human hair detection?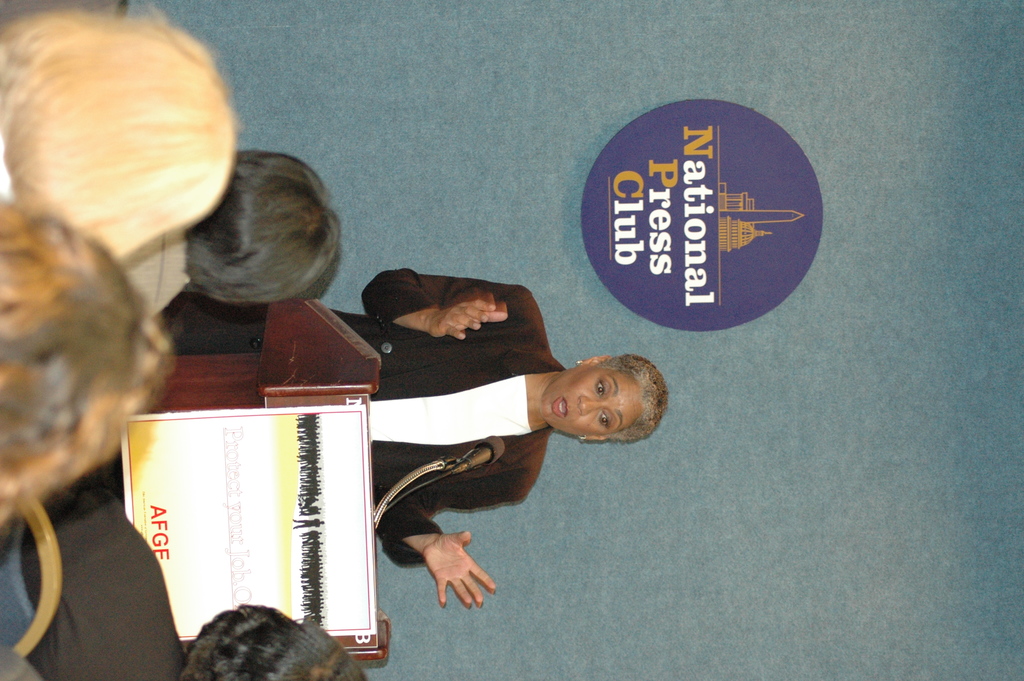
bbox(0, 9, 230, 277)
